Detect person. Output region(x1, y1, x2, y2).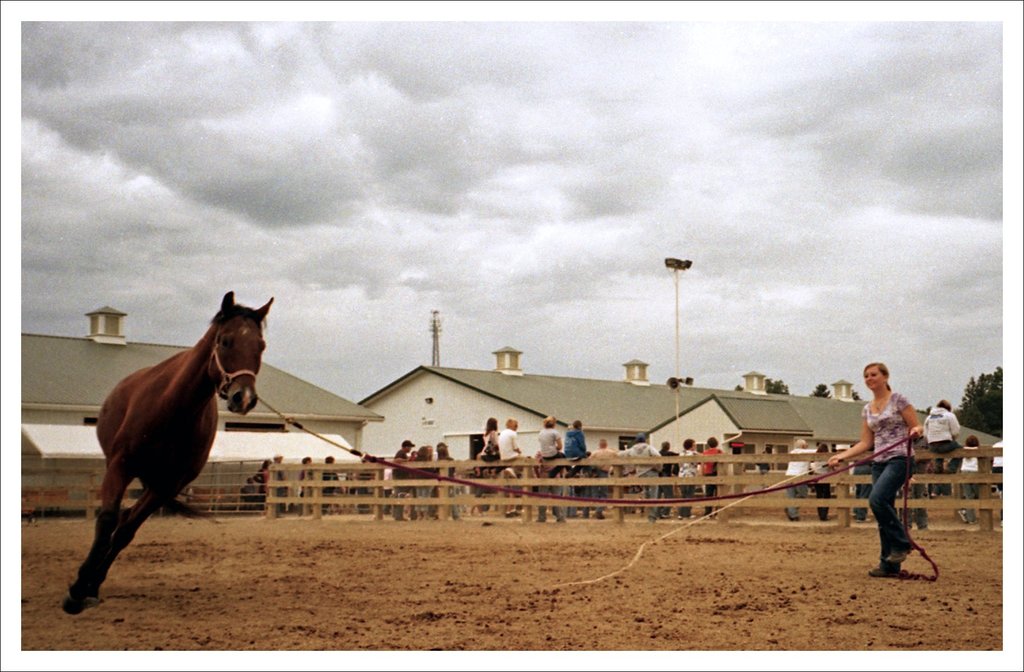
region(620, 429, 661, 521).
